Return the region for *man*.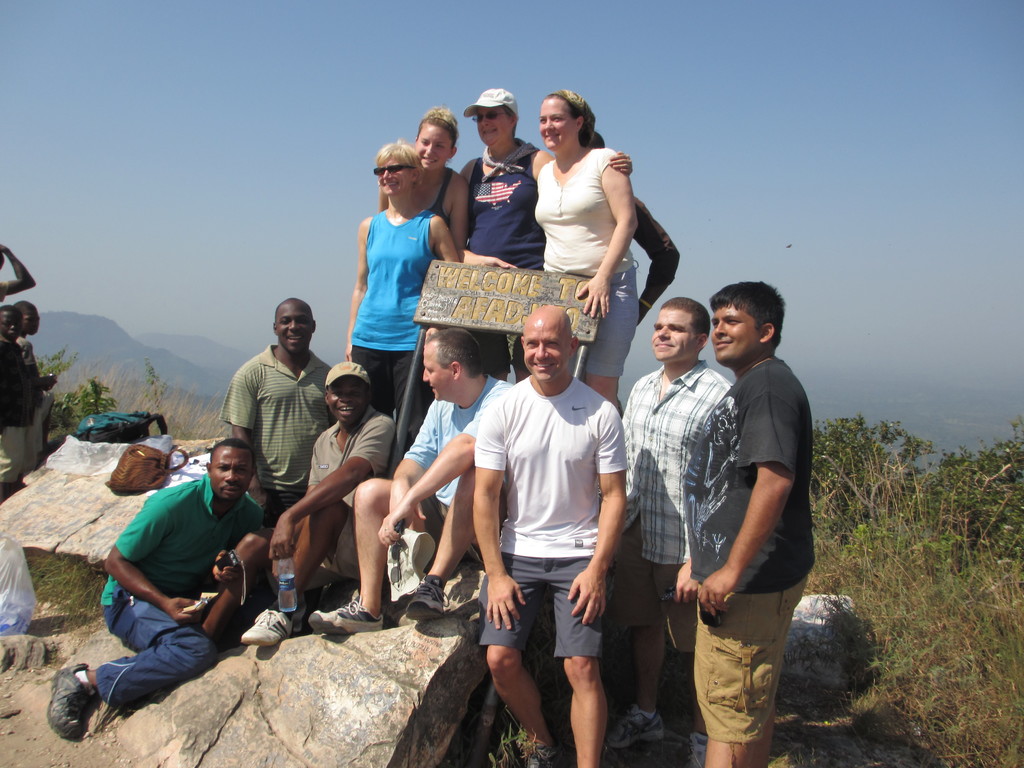
box=[608, 288, 735, 745].
